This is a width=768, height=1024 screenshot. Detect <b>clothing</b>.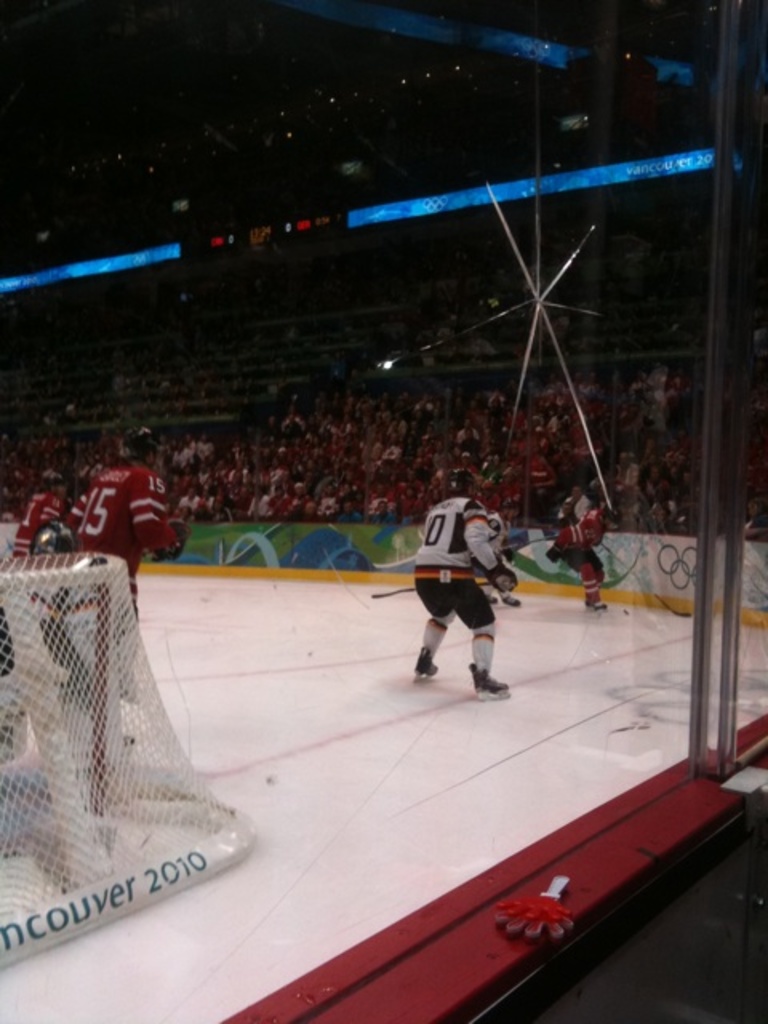
0 483 62 554.
